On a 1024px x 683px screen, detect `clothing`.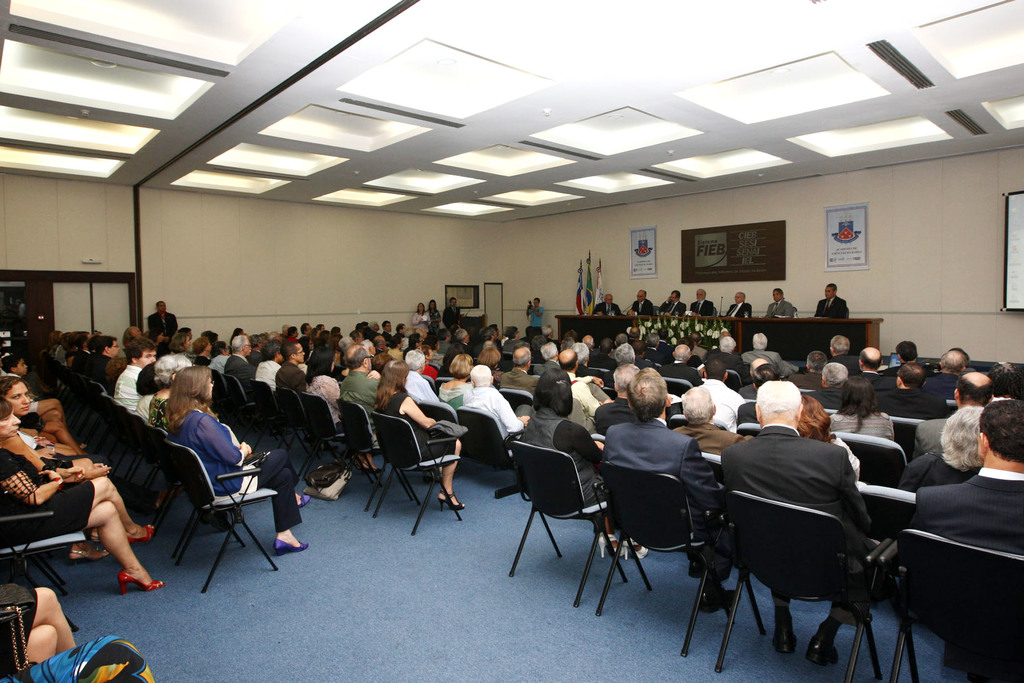
x1=436 y1=336 x2=448 y2=353.
